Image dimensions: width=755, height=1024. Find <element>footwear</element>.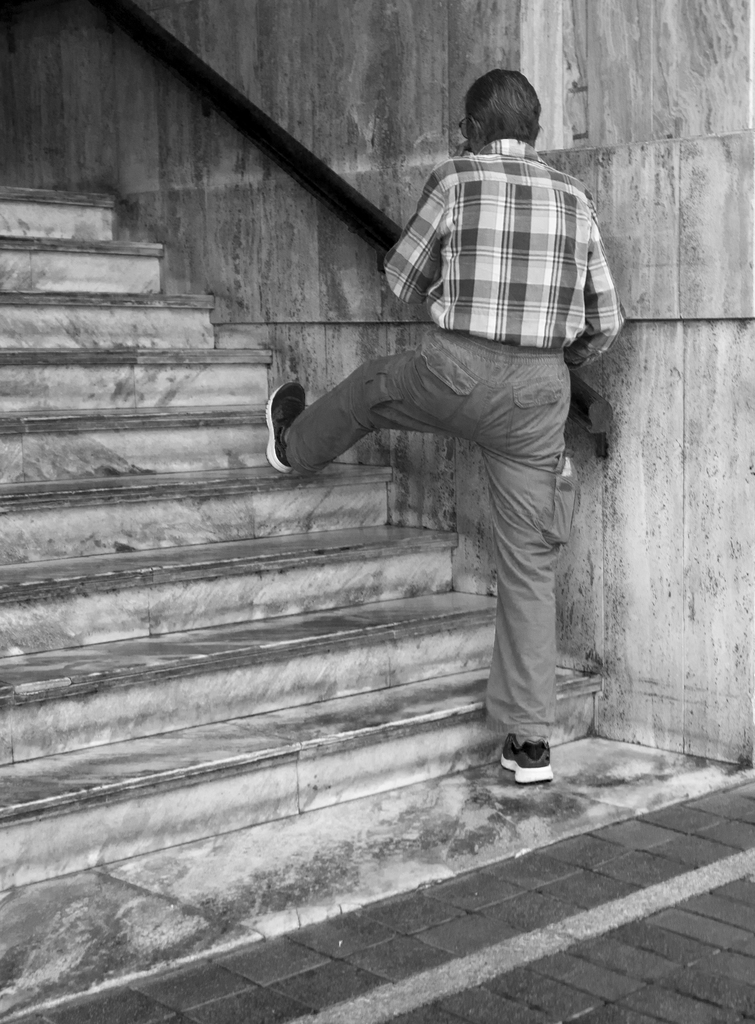
bbox(263, 376, 306, 472).
